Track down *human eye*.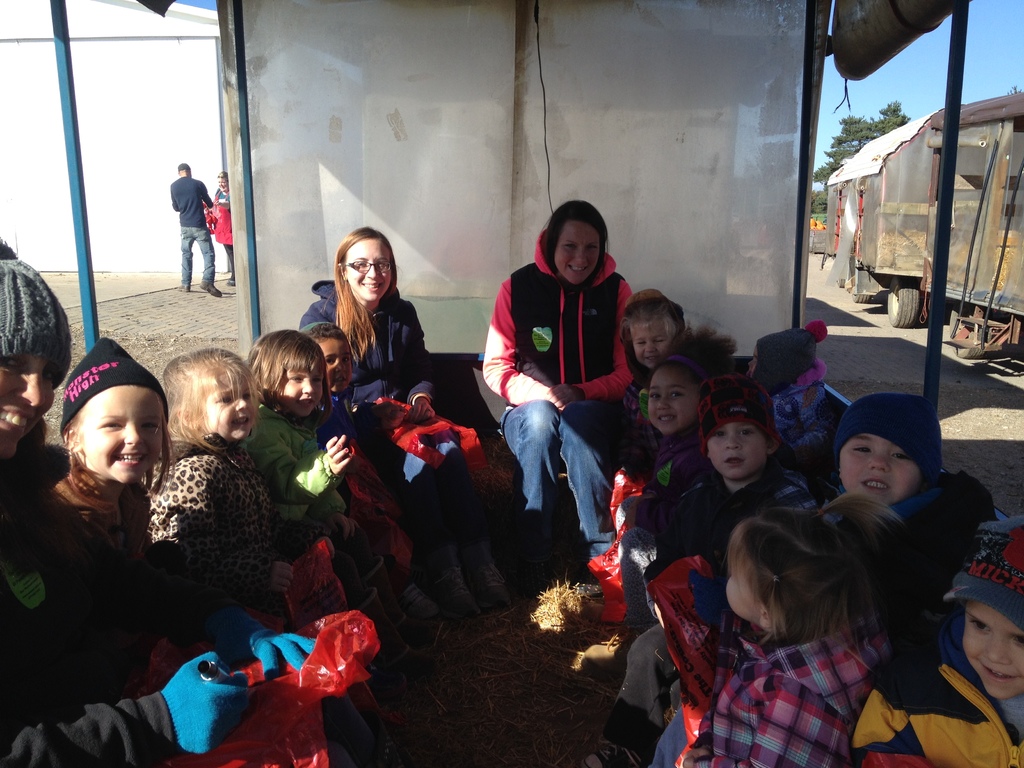
Tracked to locate(586, 243, 602, 253).
